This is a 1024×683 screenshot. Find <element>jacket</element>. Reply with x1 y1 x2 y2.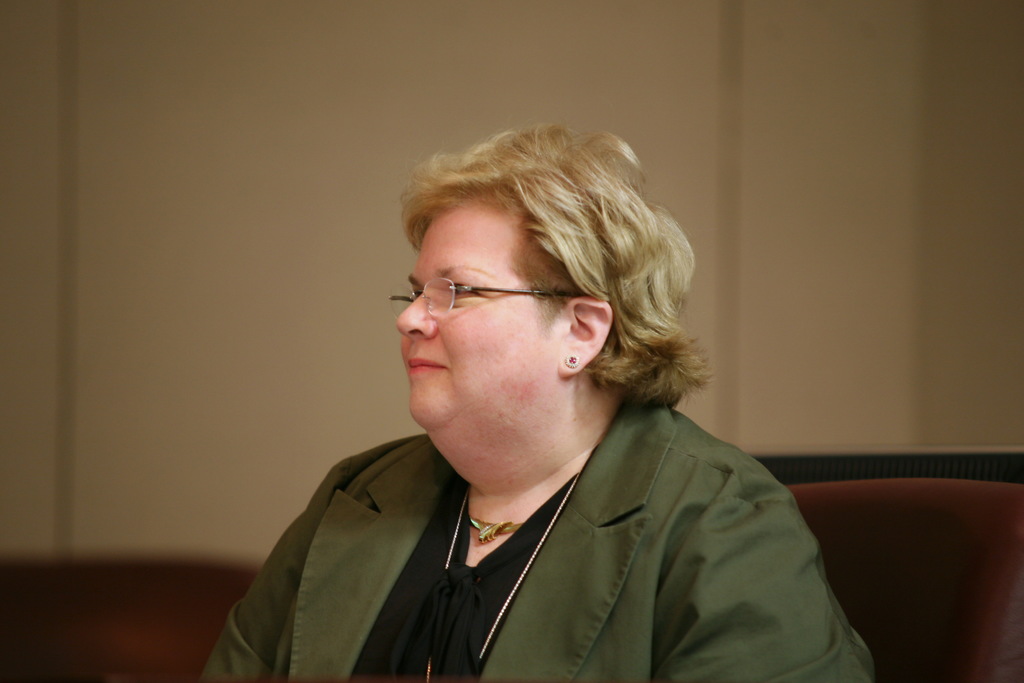
150 366 890 682.
